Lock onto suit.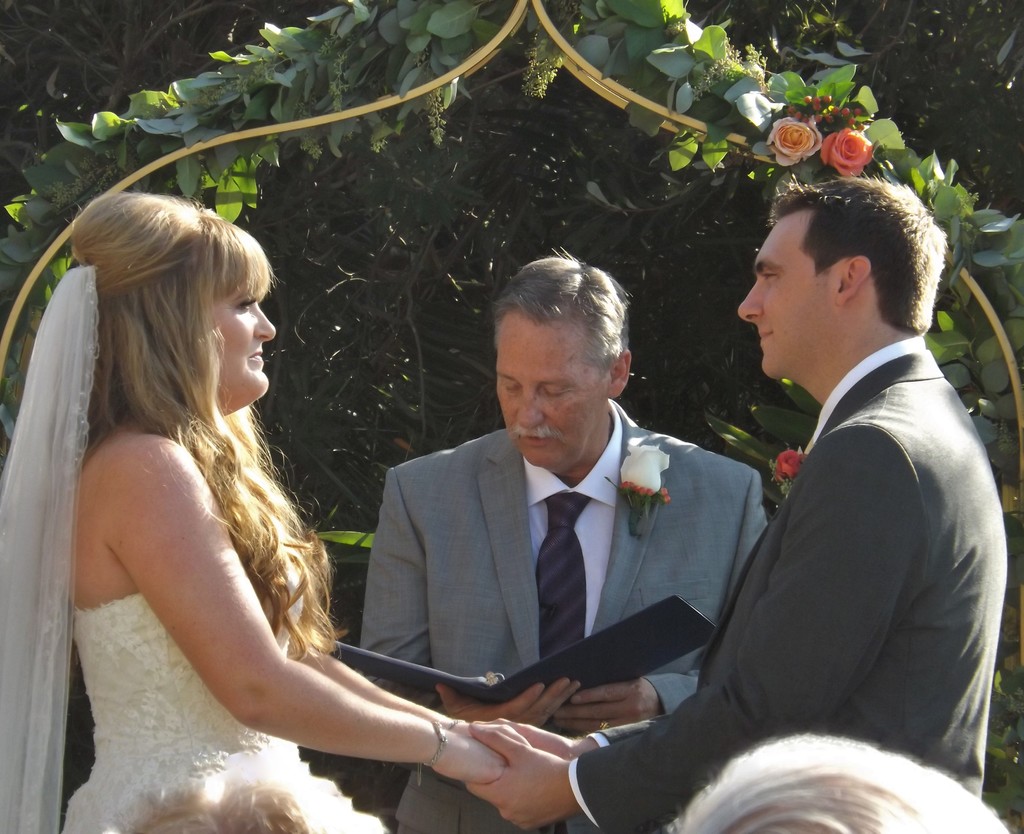
Locked: bbox=[603, 278, 989, 822].
